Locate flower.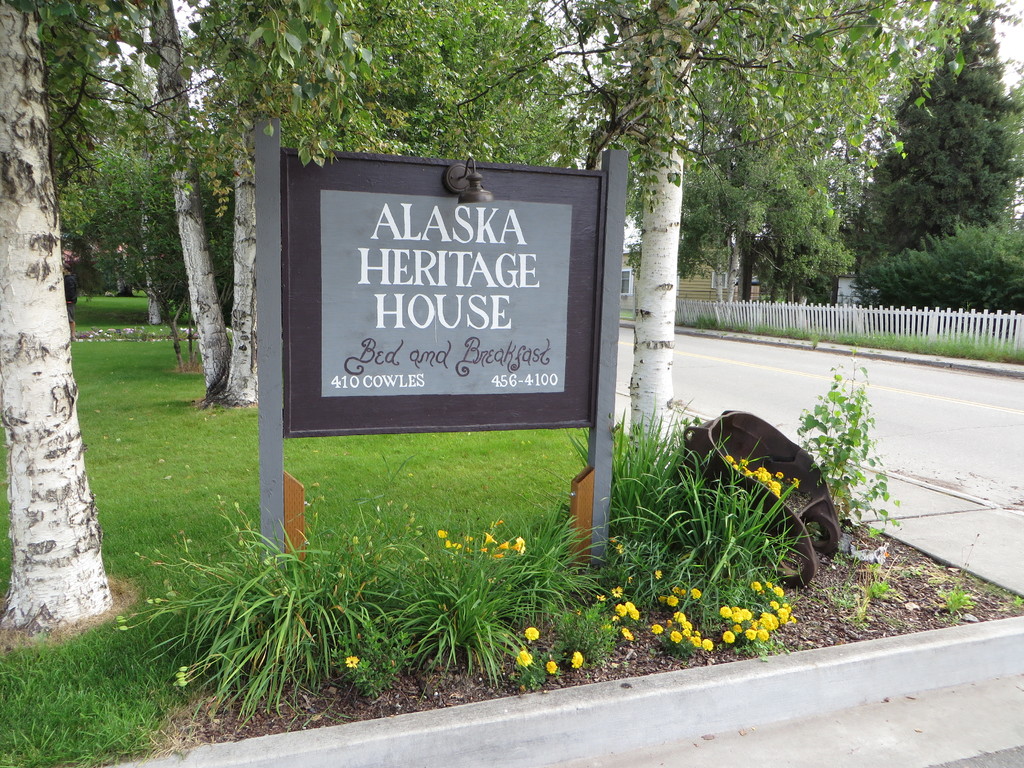
Bounding box: bbox=[623, 630, 631, 643].
